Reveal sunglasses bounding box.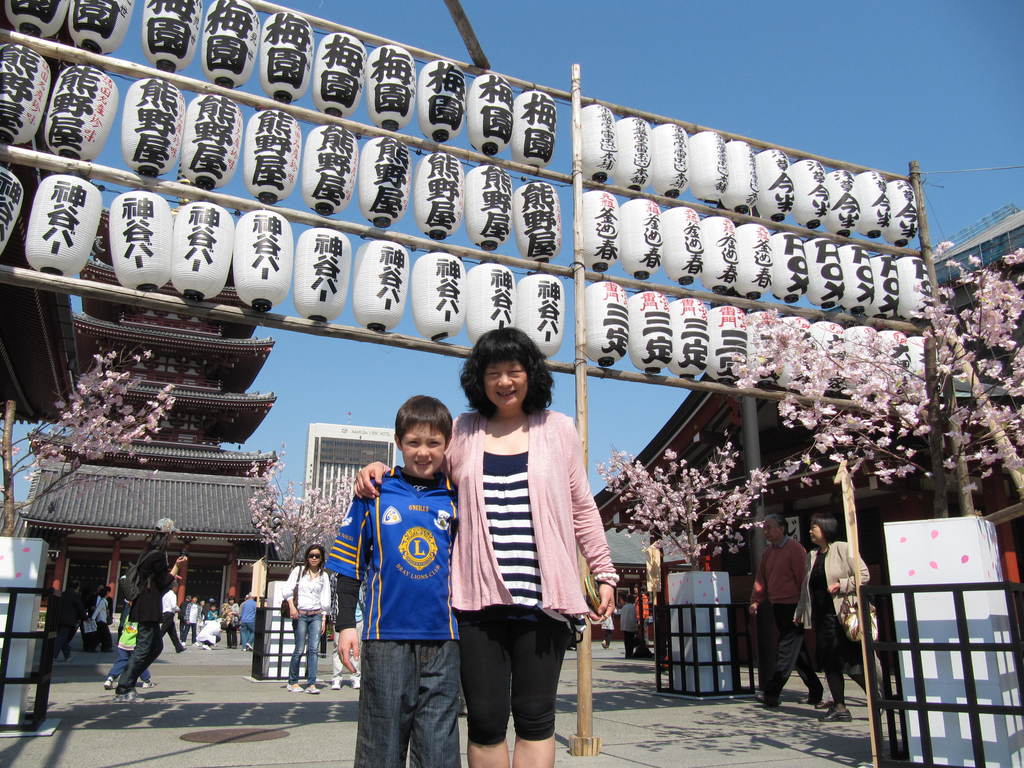
Revealed: box(308, 554, 321, 559).
